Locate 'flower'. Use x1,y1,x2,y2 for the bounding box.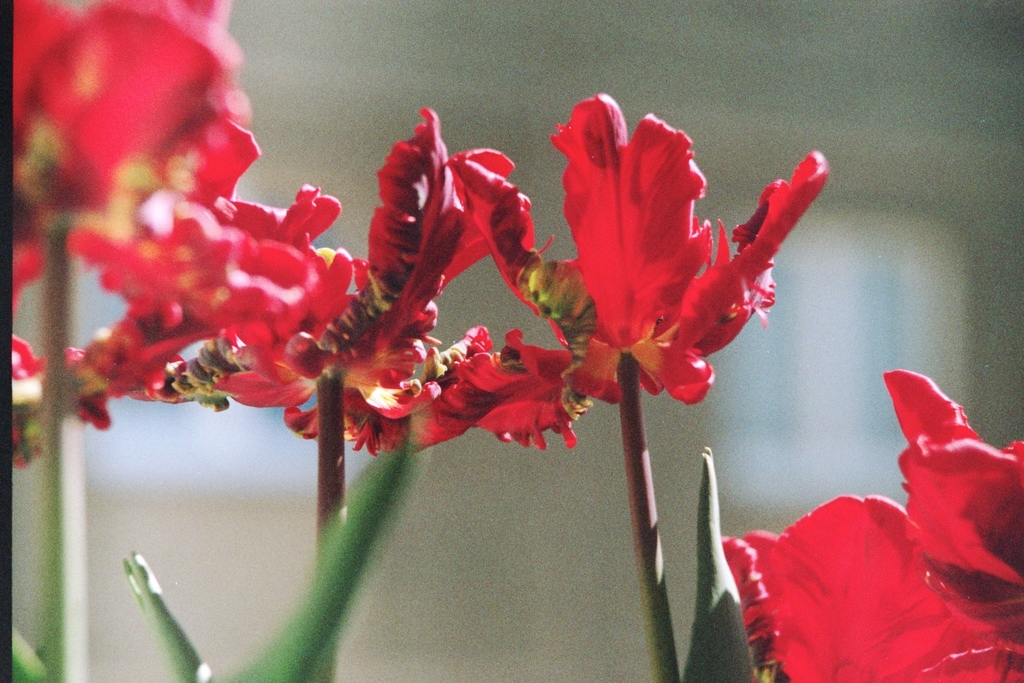
715,369,1023,682.
